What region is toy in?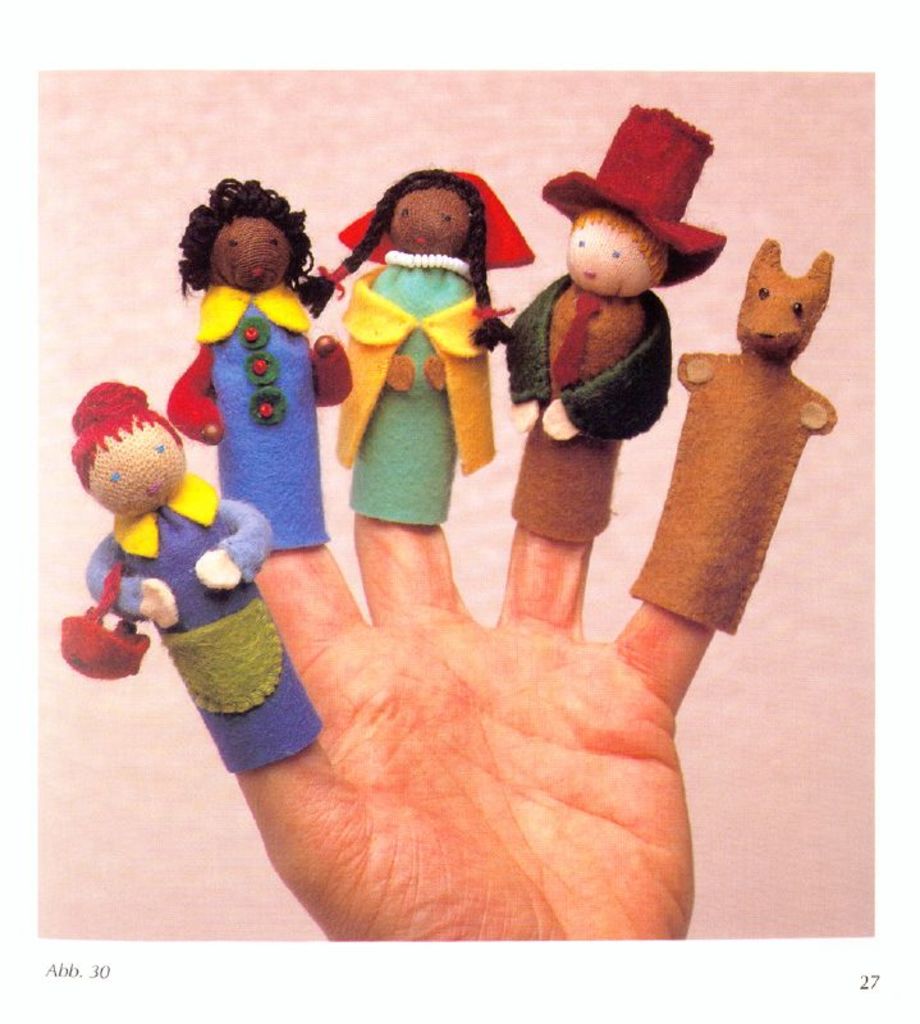
bbox(290, 168, 535, 534).
